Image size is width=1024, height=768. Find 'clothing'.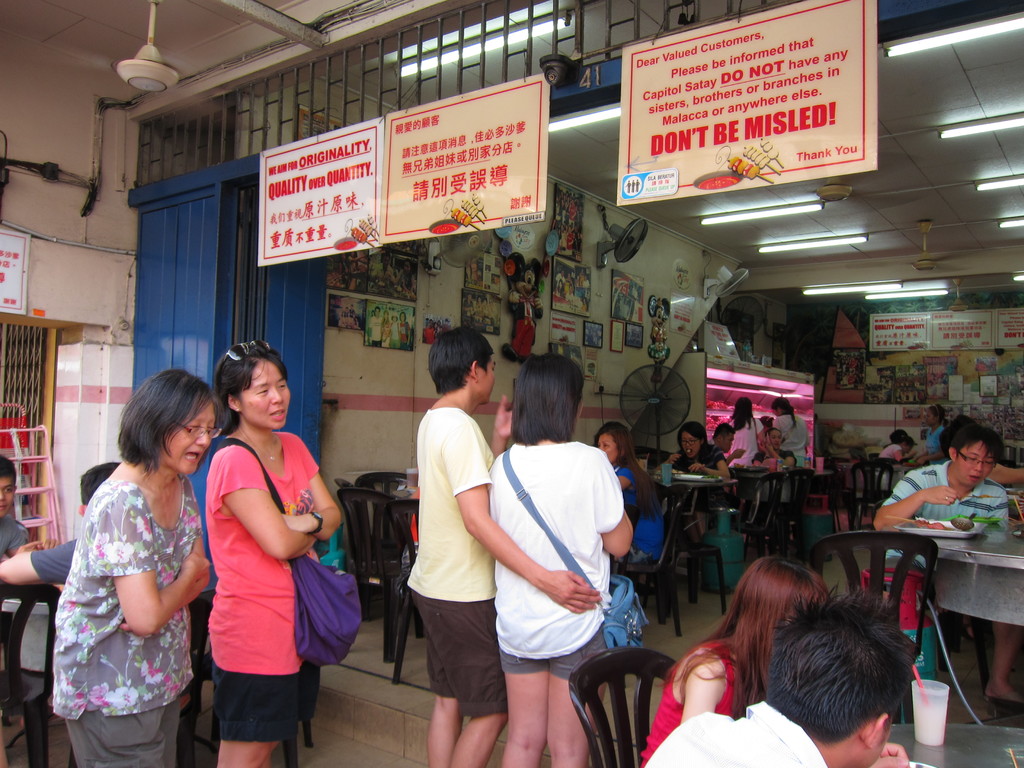
728 415 767 464.
